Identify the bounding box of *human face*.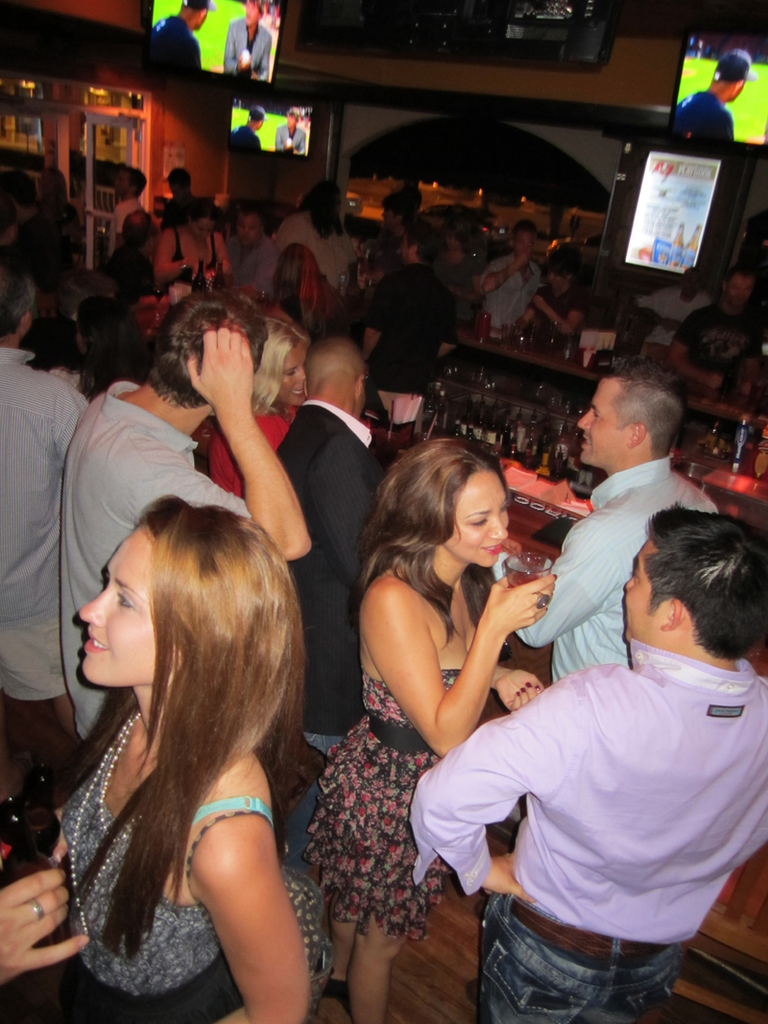
pyautogui.locateOnScreen(83, 526, 175, 688).
